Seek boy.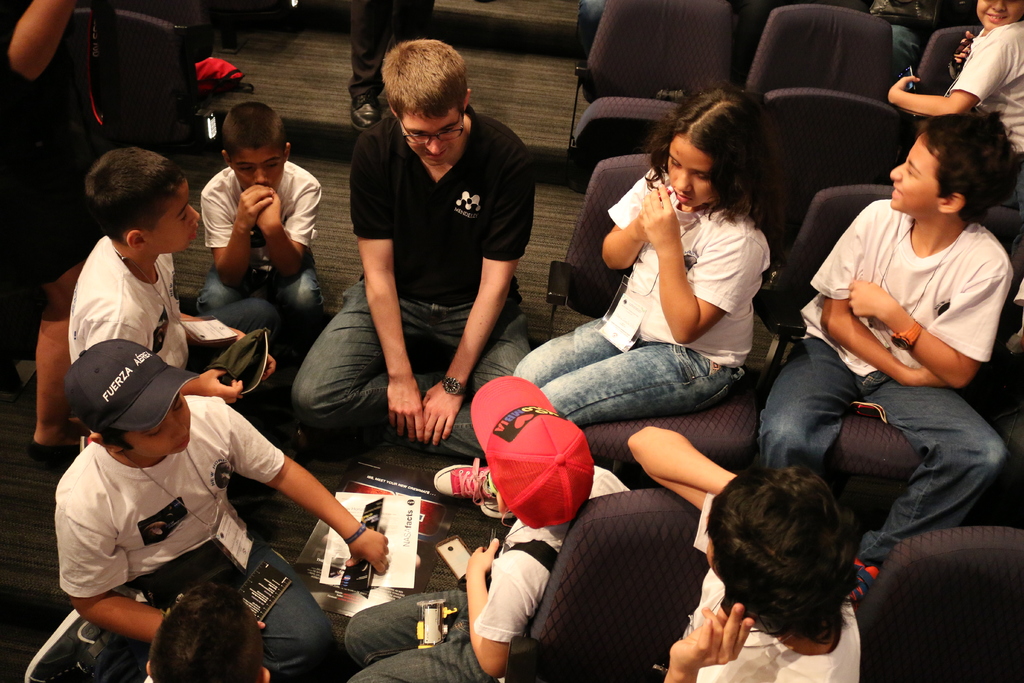
bbox=[346, 389, 646, 682].
